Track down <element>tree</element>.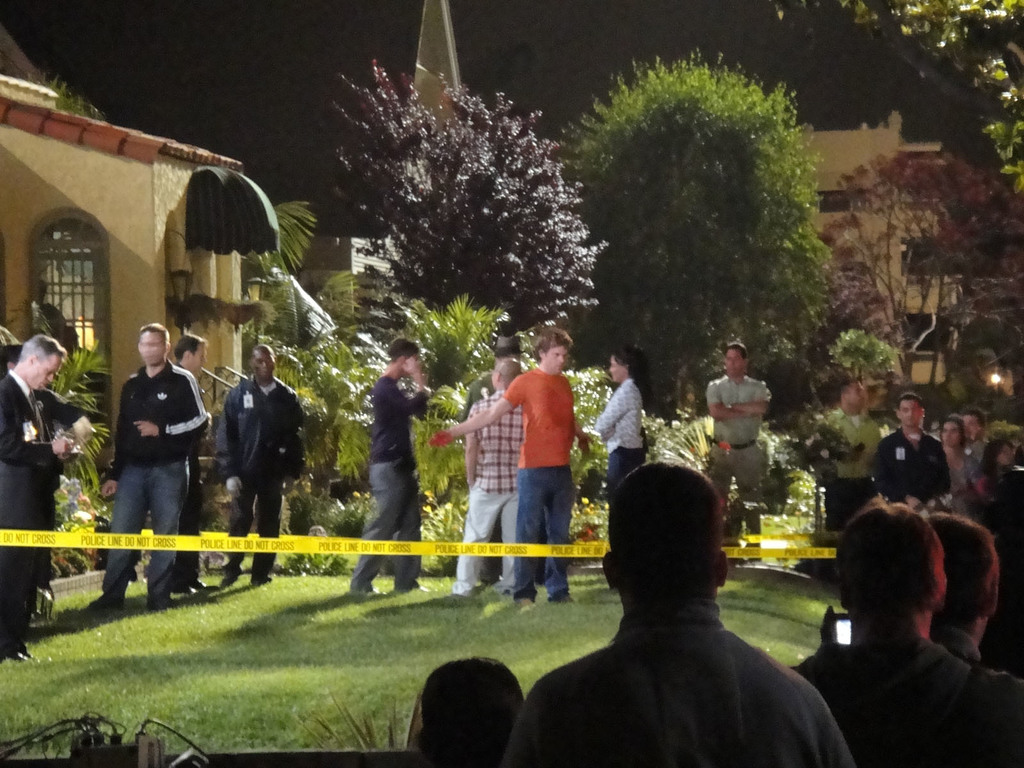
Tracked to left=15, top=70, right=108, bottom=121.
